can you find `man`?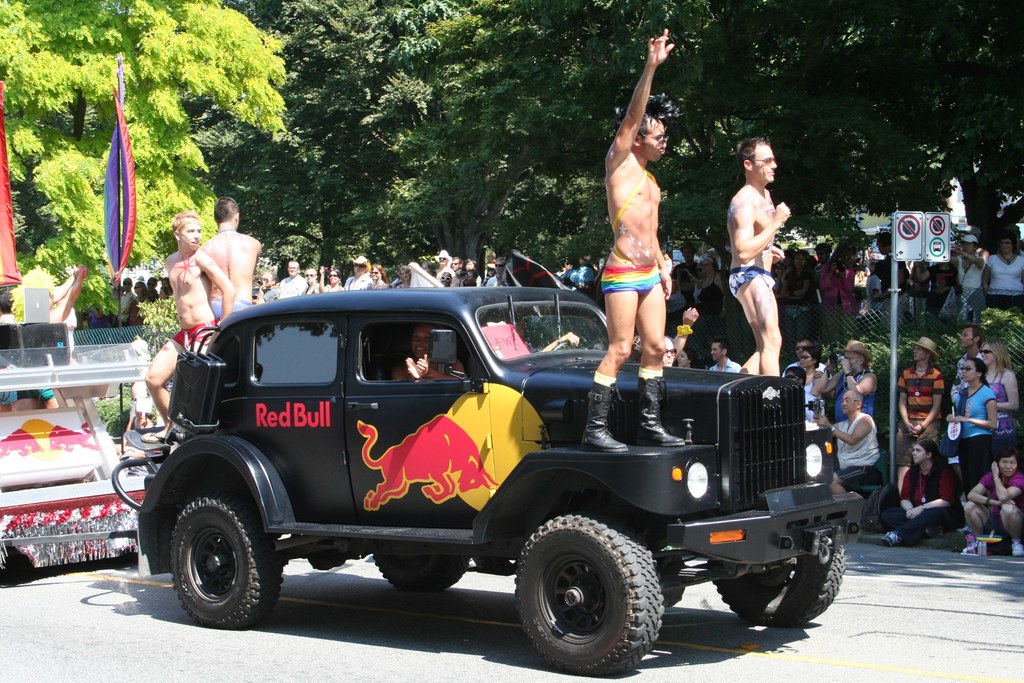
Yes, bounding box: 255, 268, 280, 302.
